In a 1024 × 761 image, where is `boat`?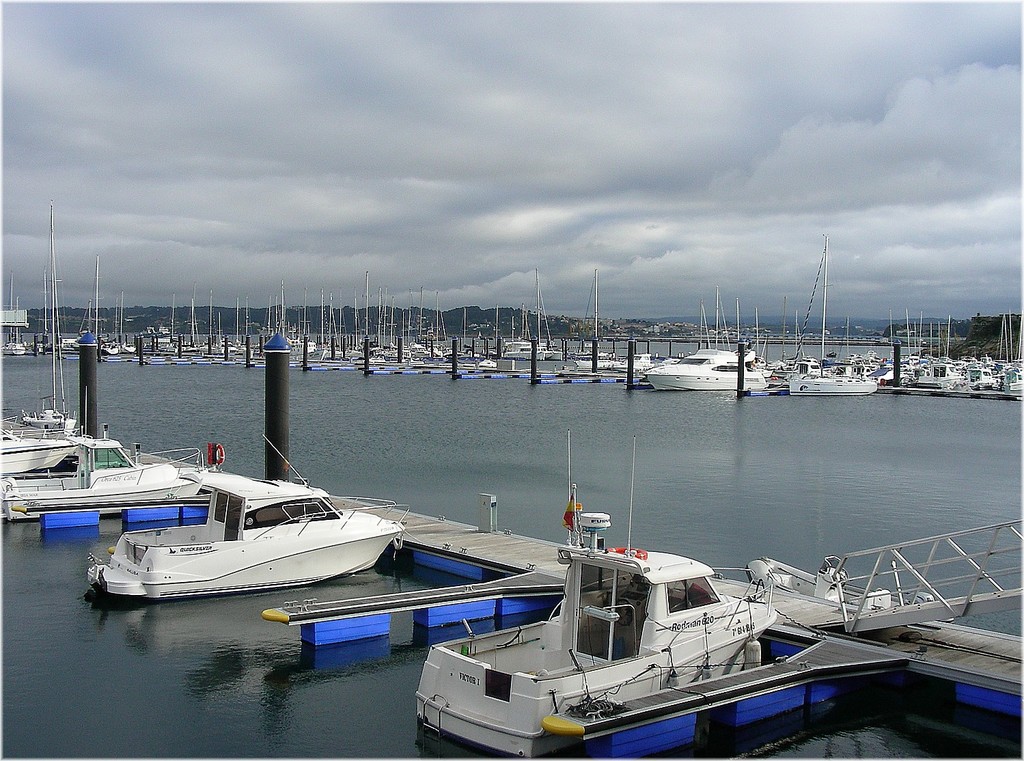
81:430:401:600.
